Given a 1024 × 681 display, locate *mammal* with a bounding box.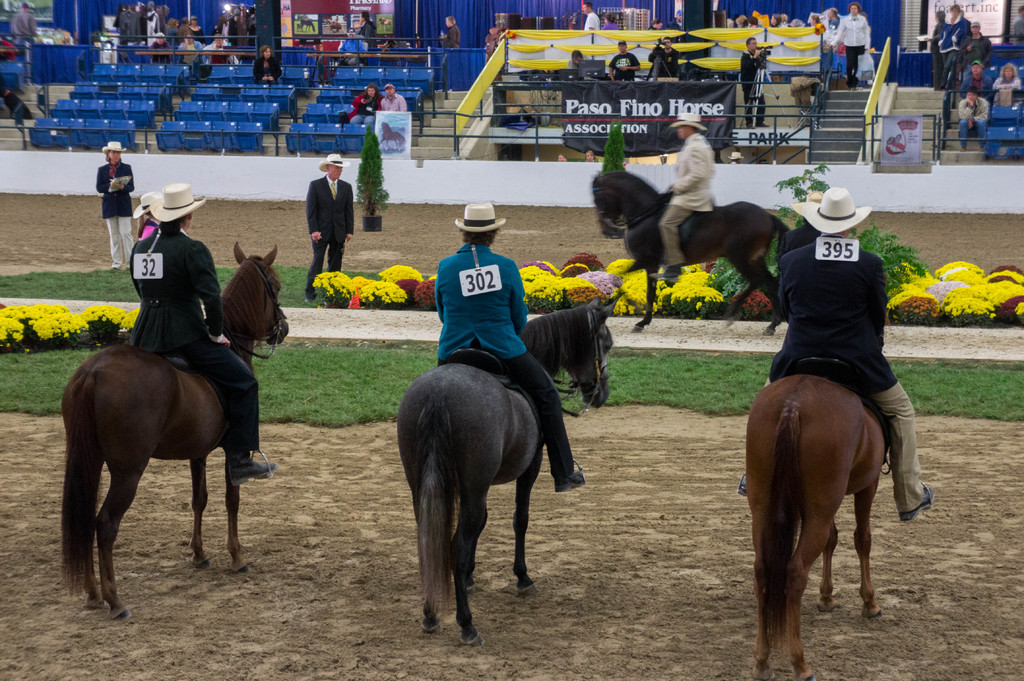
Located: region(735, 14, 746, 26).
